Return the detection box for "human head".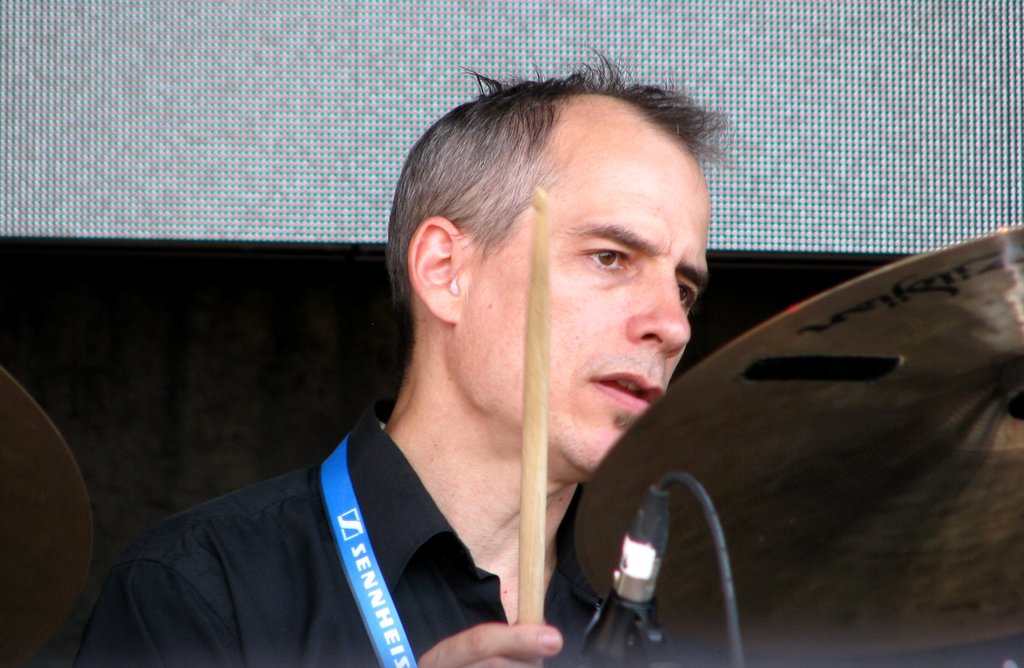
452,77,727,464.
